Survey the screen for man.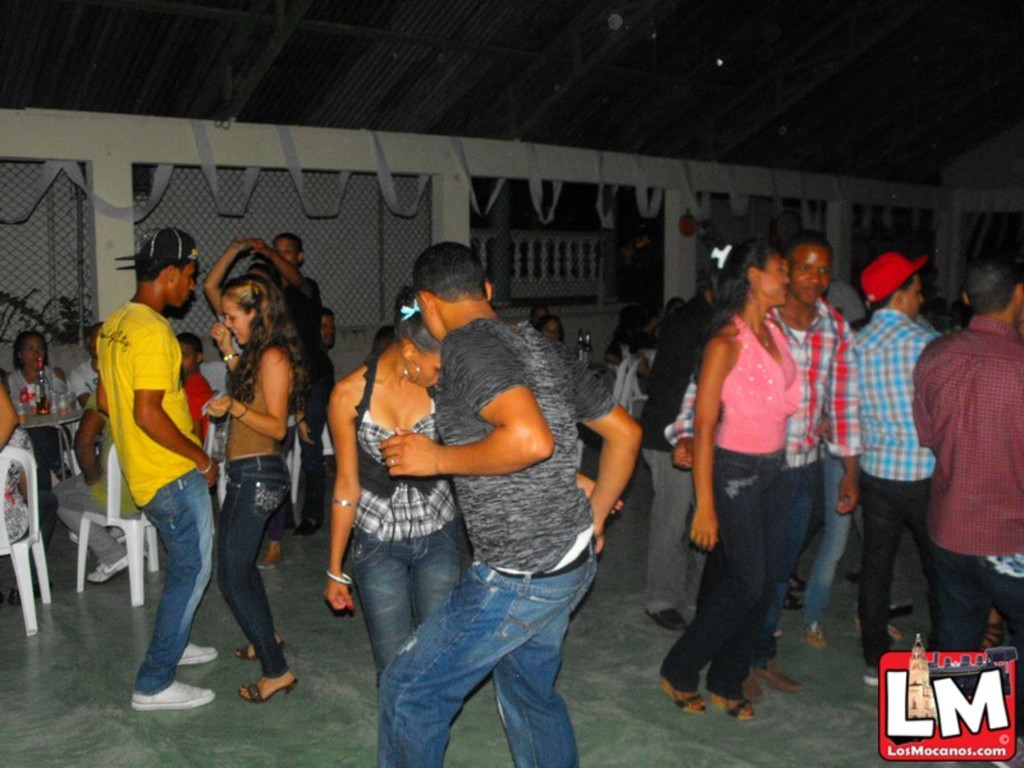
Survey found: 177,333,214,442.
